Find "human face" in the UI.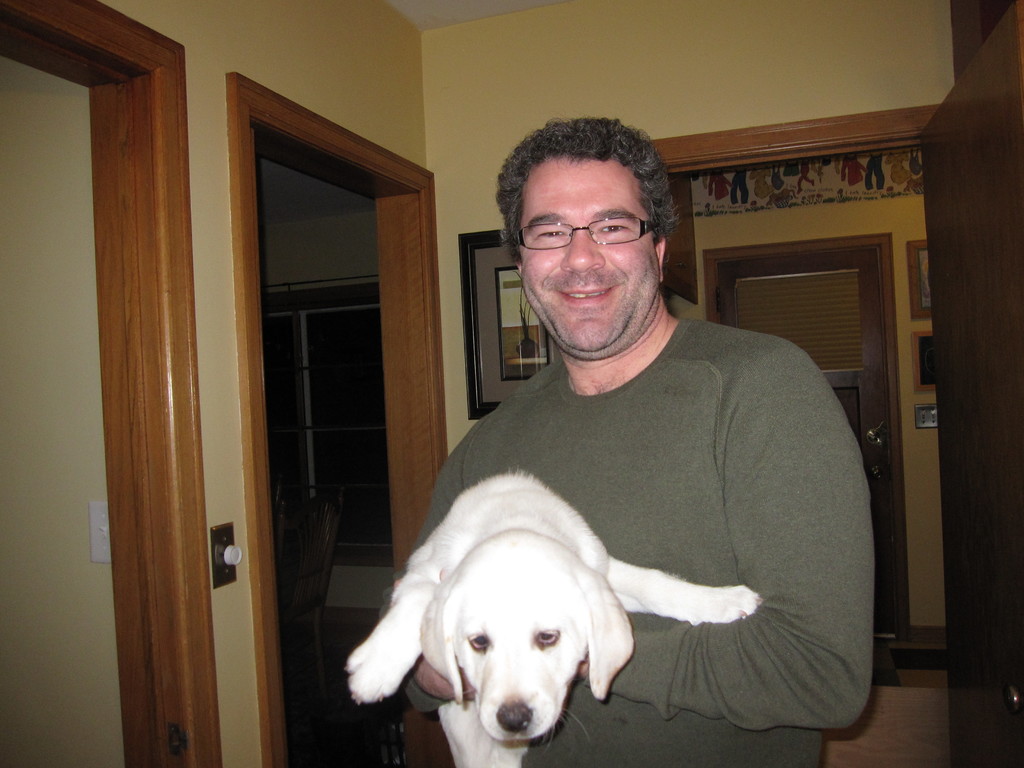
UI element at [x1=520, y1=155, x2=655, y2=355].
